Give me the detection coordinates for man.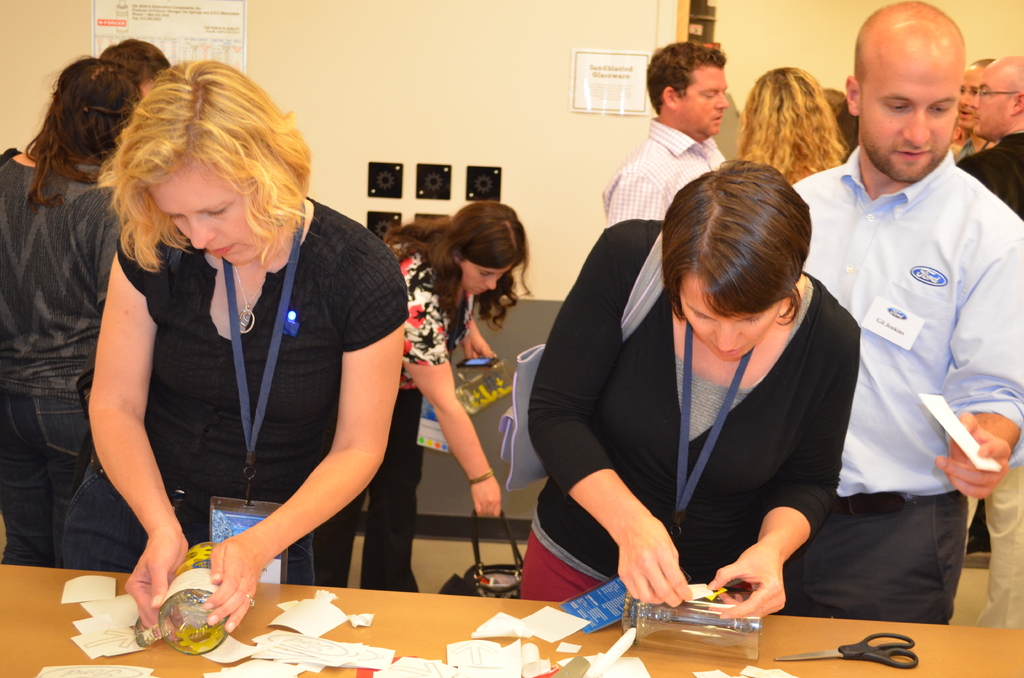
x1=950 y1=51 x2=1003 y2=161.
